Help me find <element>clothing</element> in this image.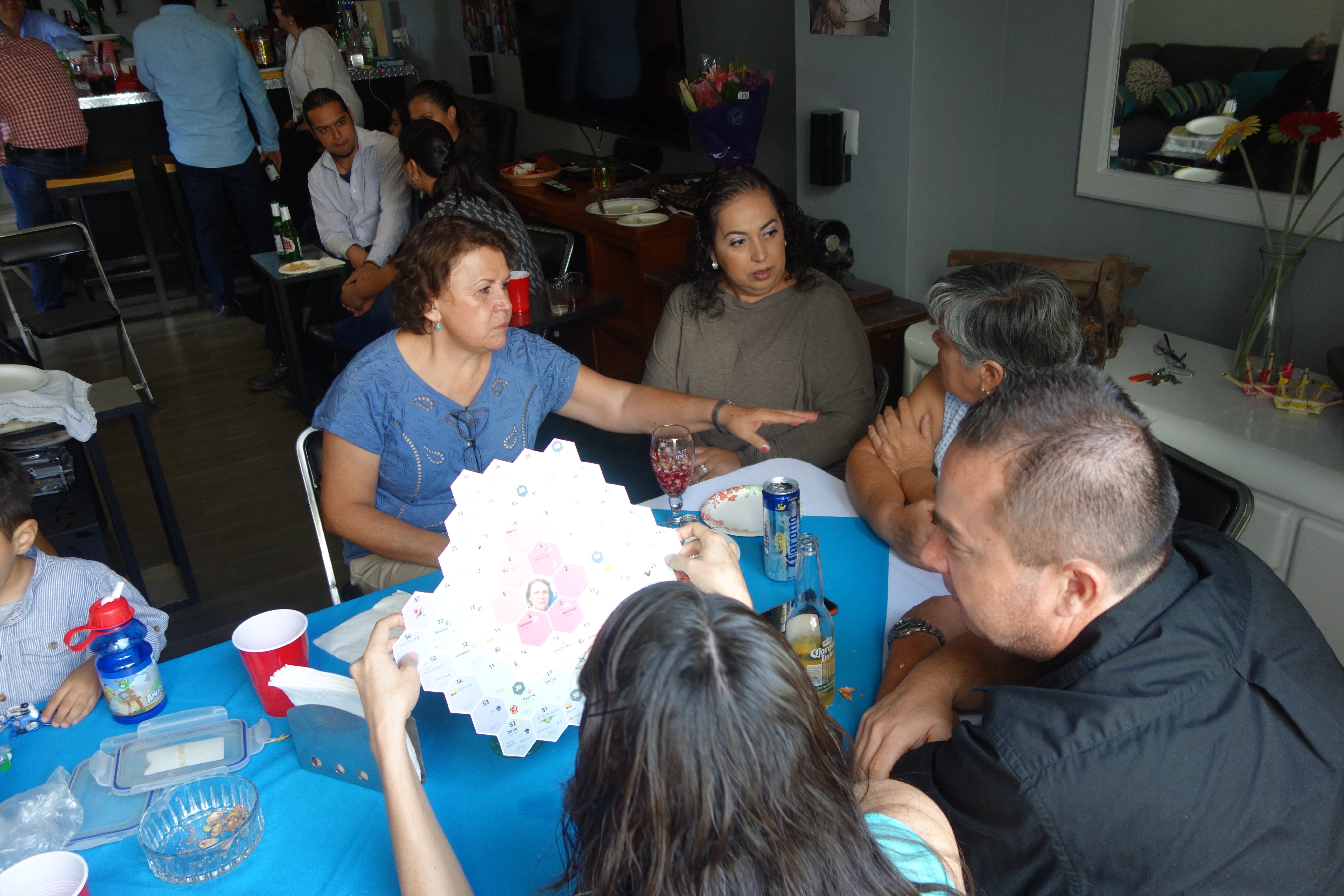
Found it: (0, 135, 42, 177).
